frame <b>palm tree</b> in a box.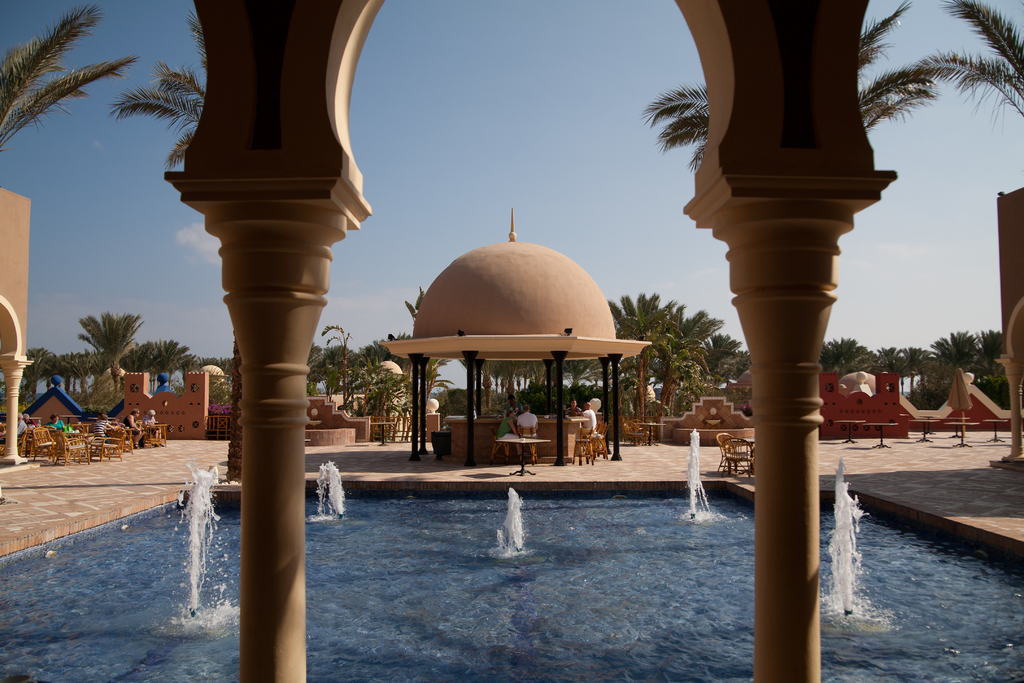
701:336:749:398.
